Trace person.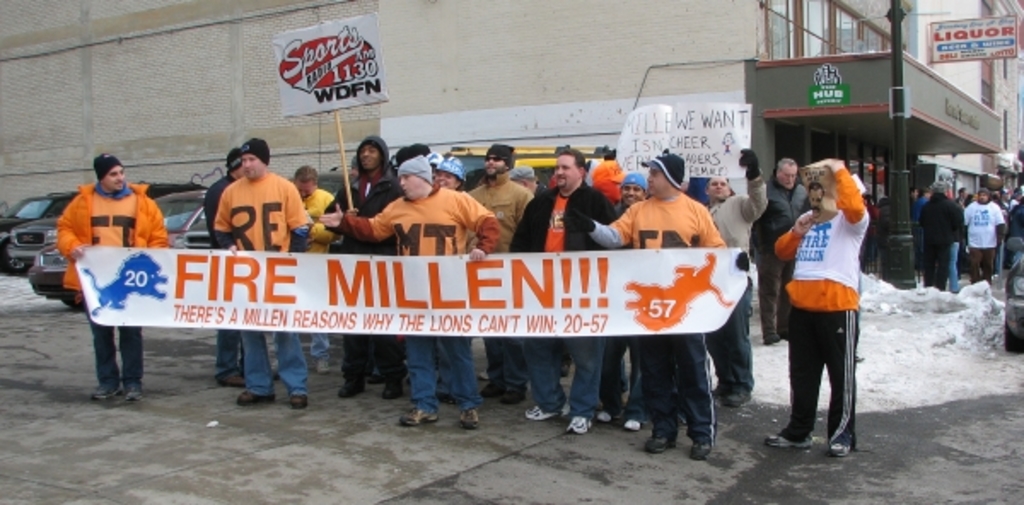
Traced to [268,164,335,384].
